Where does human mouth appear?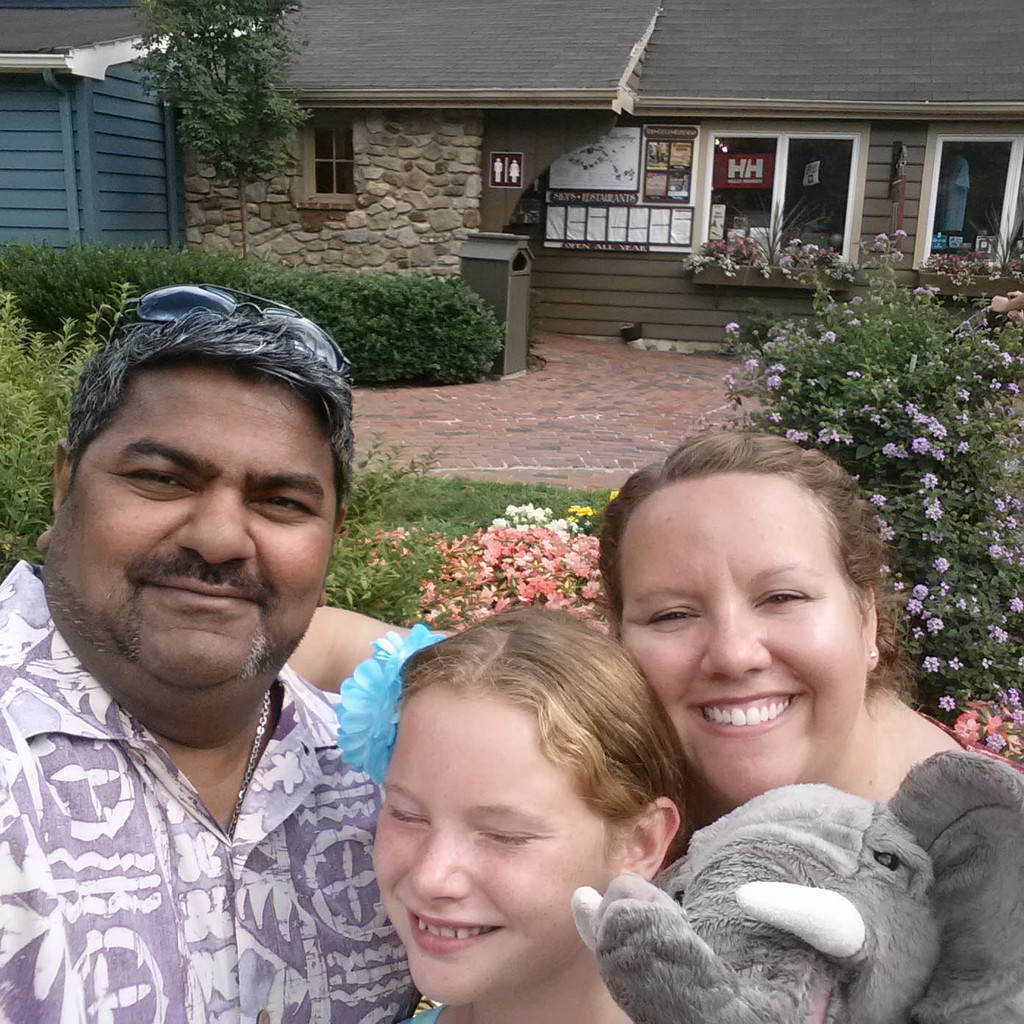
Appears at region(141, 573, 252, 608).
